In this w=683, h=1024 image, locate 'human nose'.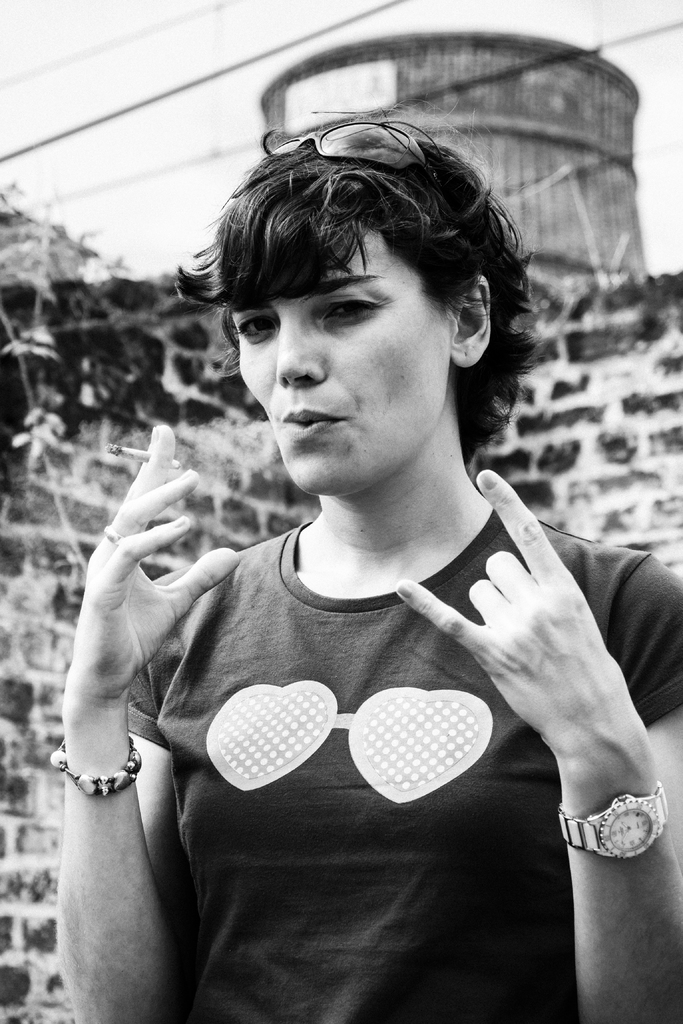
Bounding box: 274 312 325 385.
